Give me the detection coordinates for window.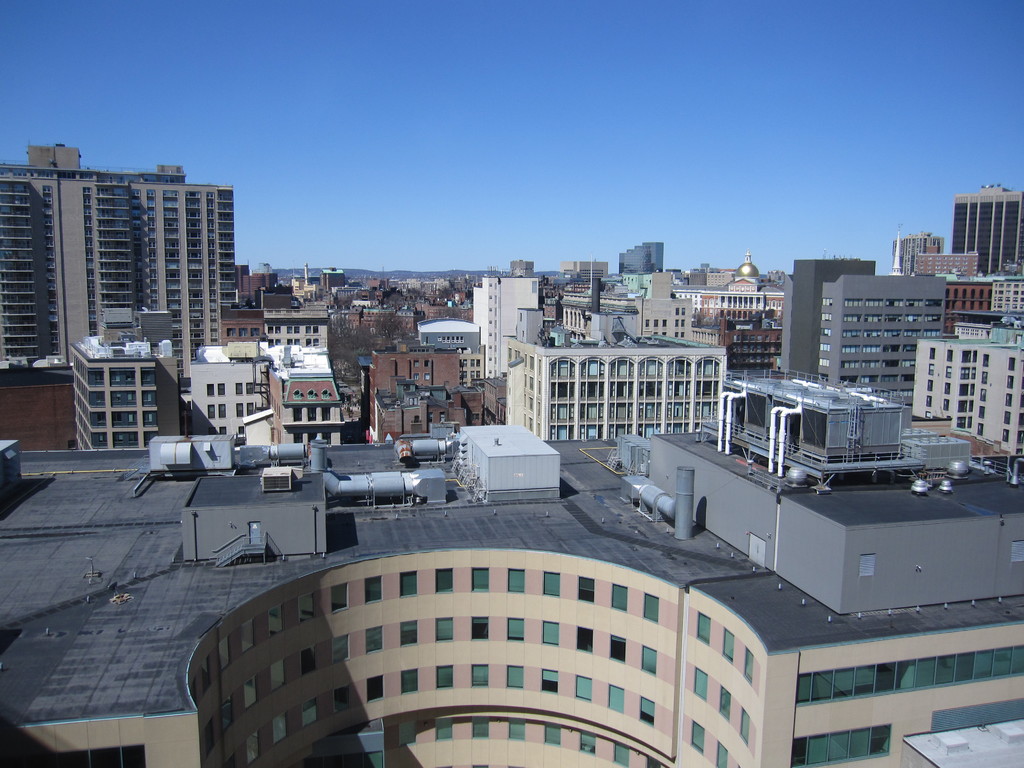
<bbox>545, 723, 563, 744</bbox>.
